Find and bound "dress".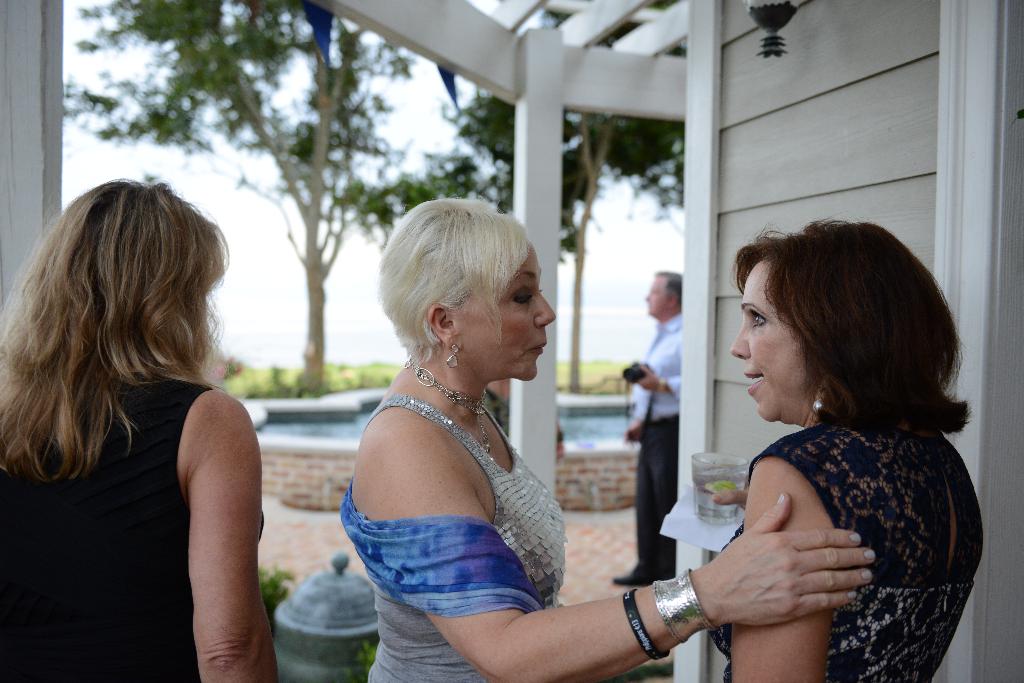
Bound: bbox=(712, 422, 985, 682).
